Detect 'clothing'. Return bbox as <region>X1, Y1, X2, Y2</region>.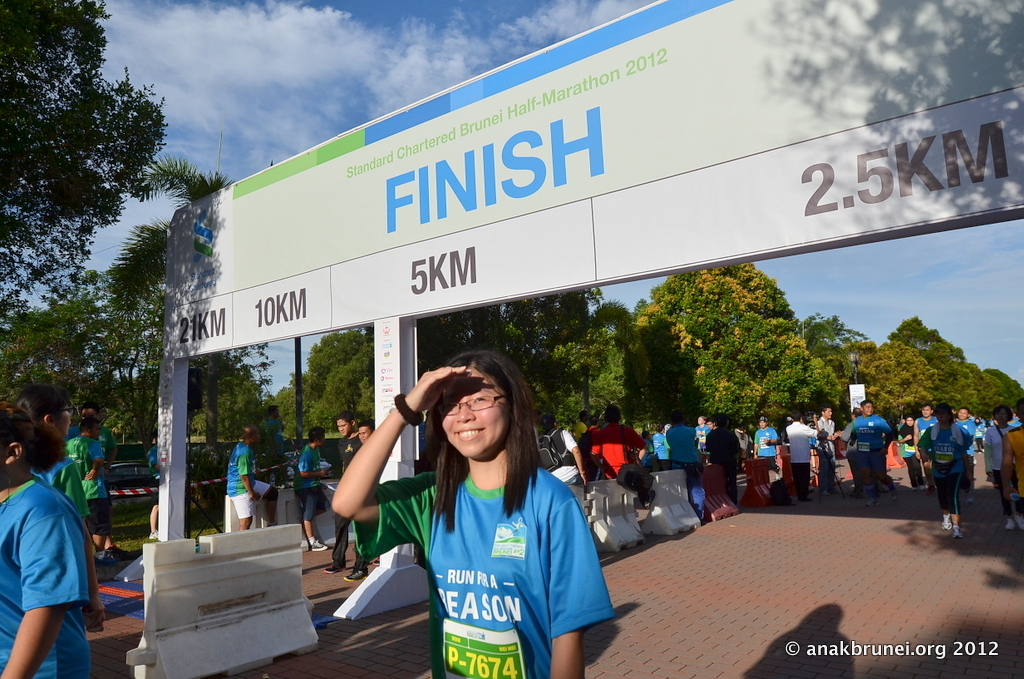
<region>0, 462, 101, 671</region>.
